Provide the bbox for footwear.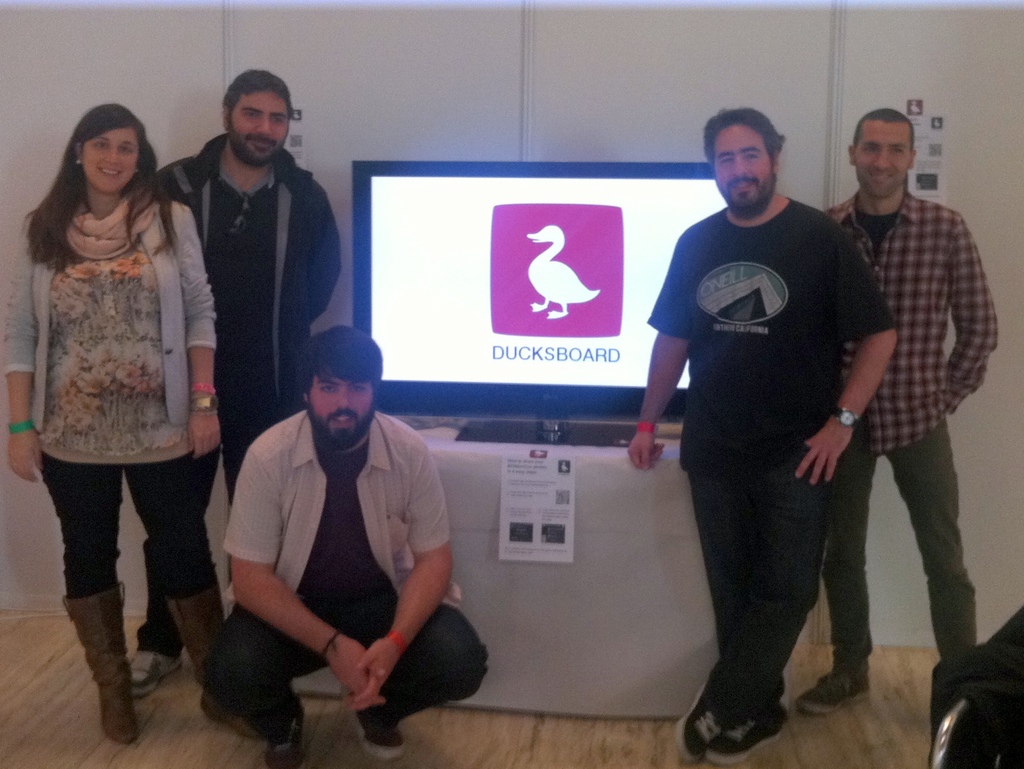
rect(676, 677, 723, 760).
